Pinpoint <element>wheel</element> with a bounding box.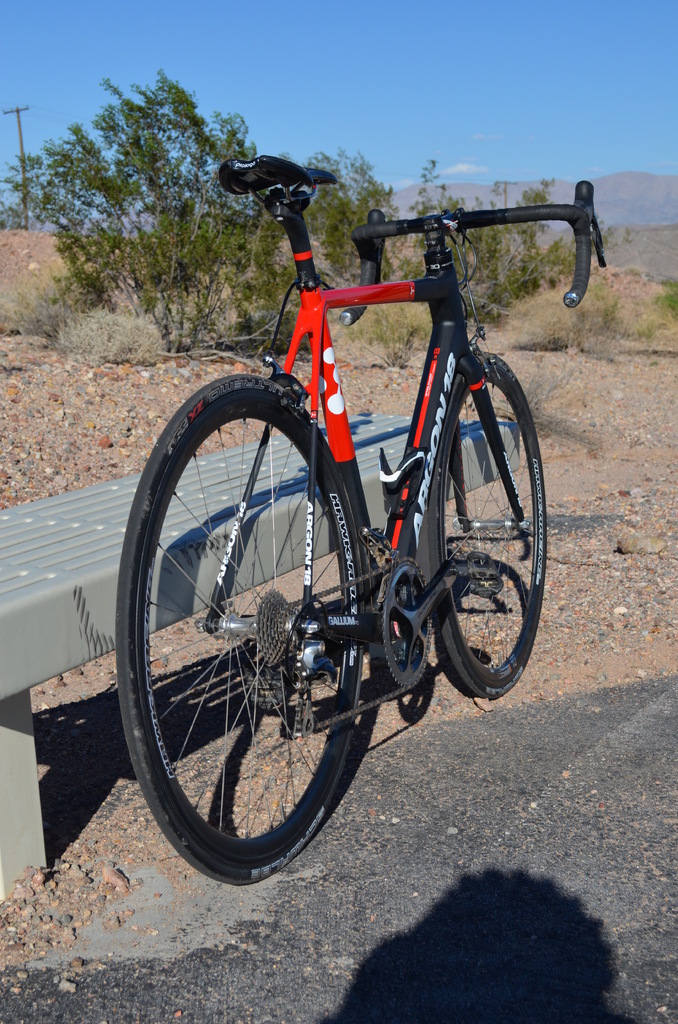
region(118, 378, 370, 877).
